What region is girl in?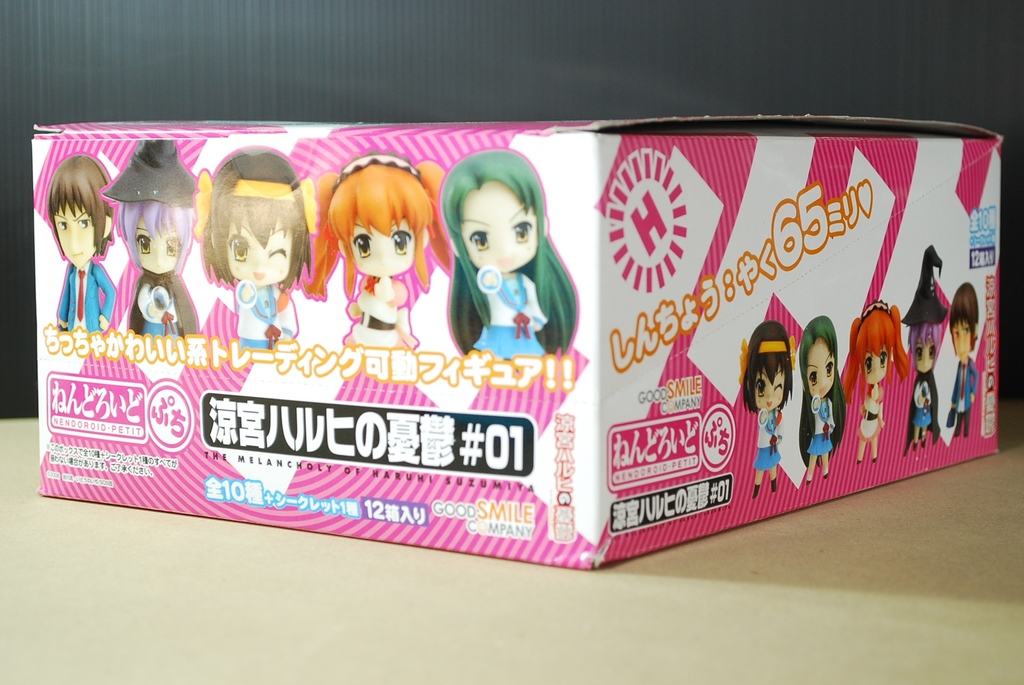
bbox=[299, 152, 447, 360].
